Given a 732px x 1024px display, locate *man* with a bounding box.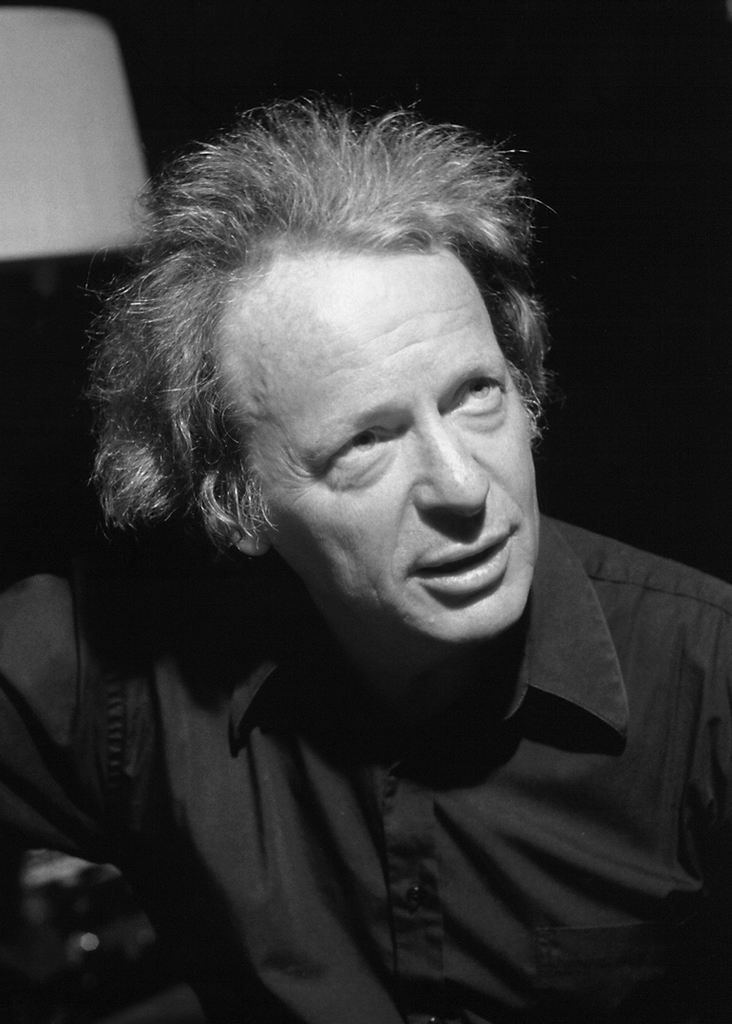
Located: left=31, top=105, right=724, bottom=997.
